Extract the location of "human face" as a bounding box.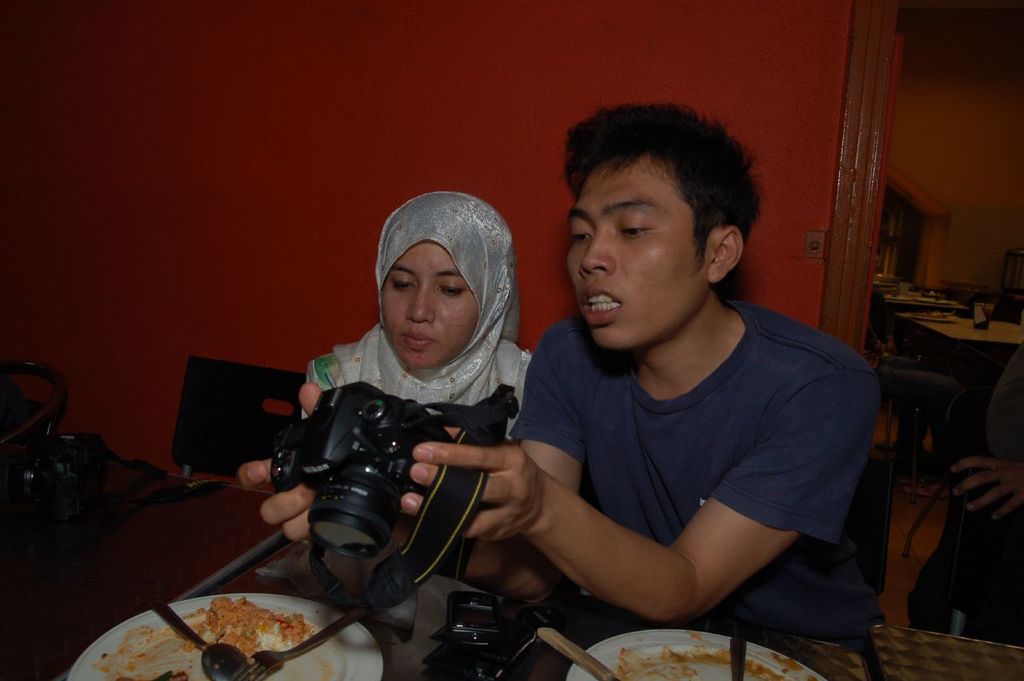
{"x1": 382, "y1": 240, "x2": 478, "y2": 371}.
